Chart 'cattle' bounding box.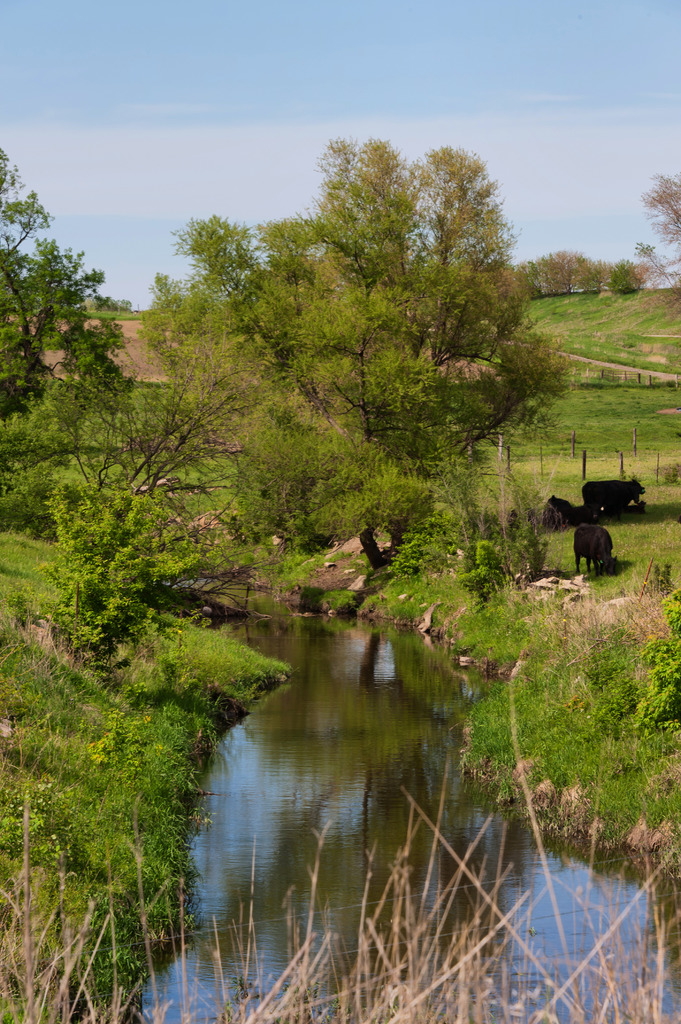
Charted: {"x1": 572, "y1": 525, "x2": 625, "y2": 573}.
